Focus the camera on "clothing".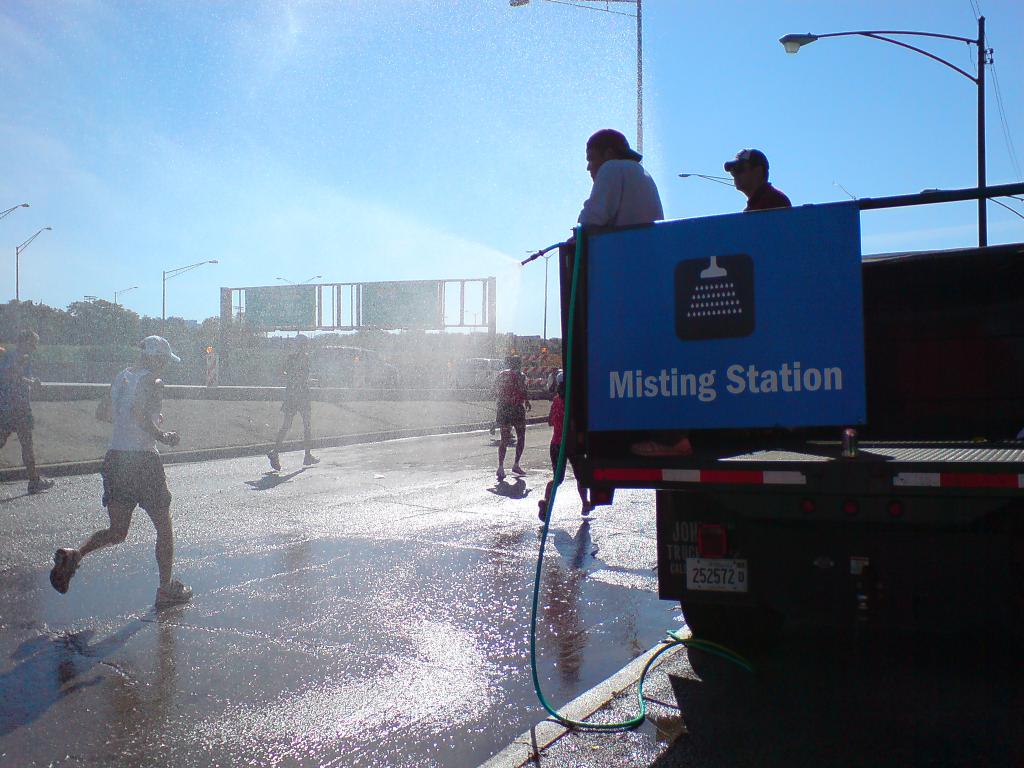
Focus region: region(578, 151, 662, 227).
